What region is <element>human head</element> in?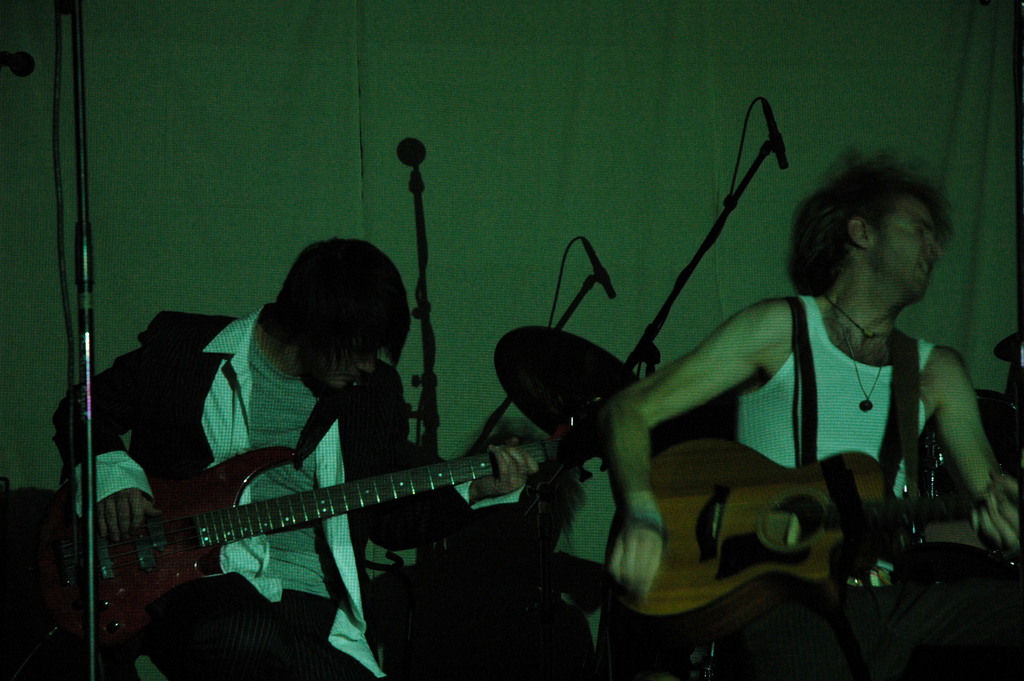
bbox=(273, 234, 418, 399).
